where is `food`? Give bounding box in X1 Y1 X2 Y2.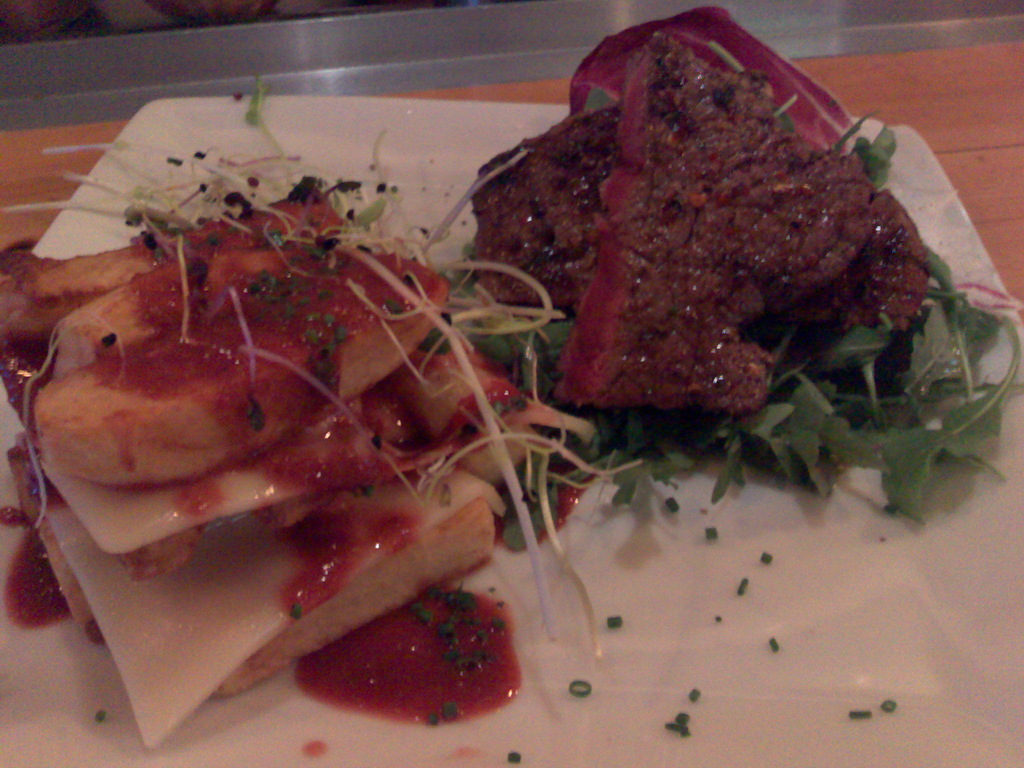
771 635 778 648.
